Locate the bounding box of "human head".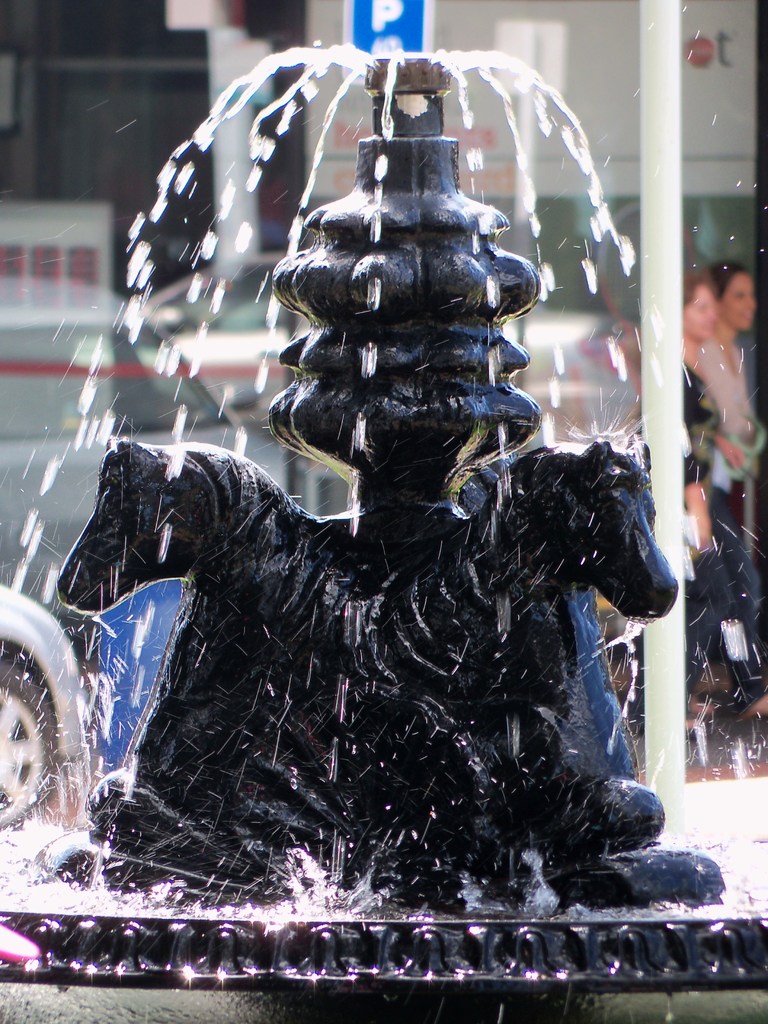
Bounding box: (left=716, top=253, right=752, bottom=324).
